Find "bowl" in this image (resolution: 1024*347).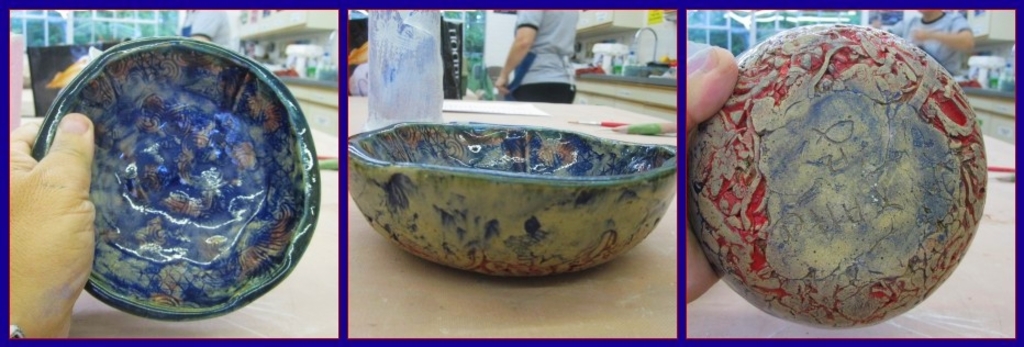
bbox=(345, 121, 676, 281).
